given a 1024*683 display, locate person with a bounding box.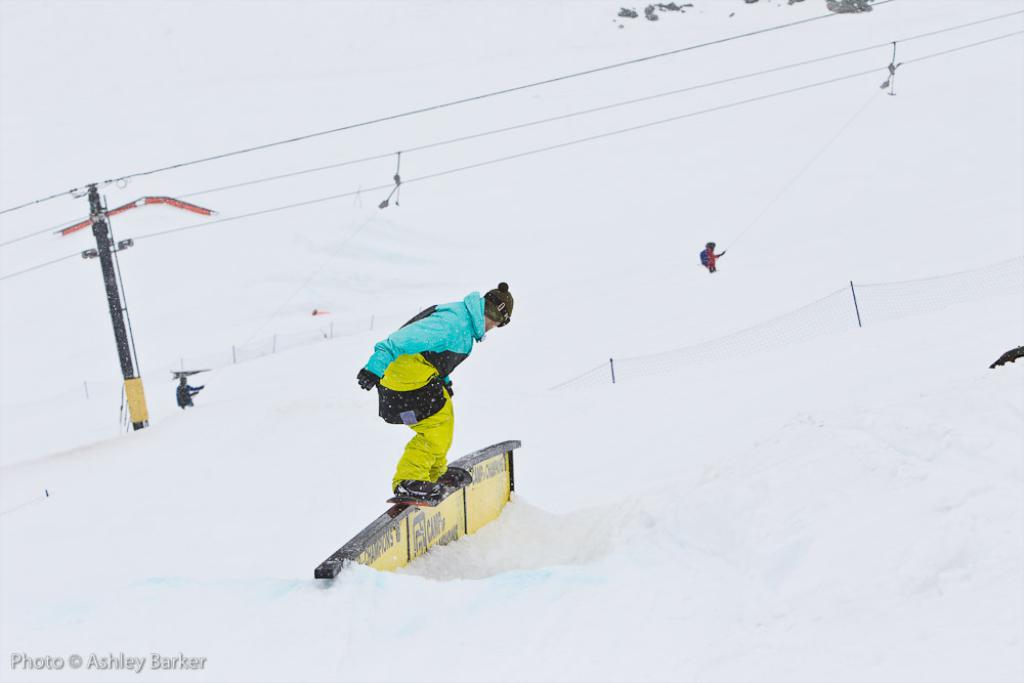
Located: [left=705, top=241, right=726, bottom=276].
